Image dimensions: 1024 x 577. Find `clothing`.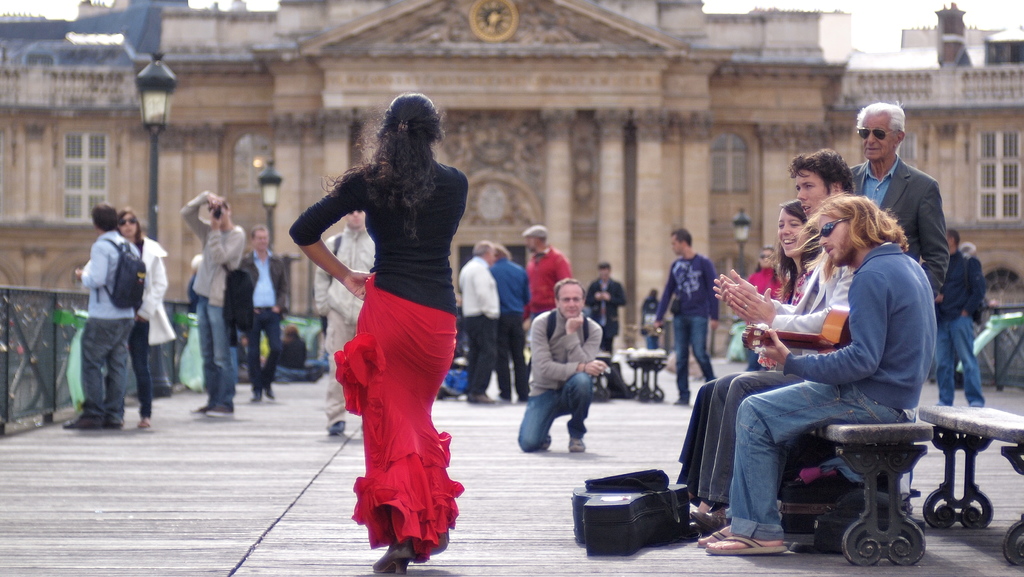
[left=746, top=259, right=790, bottom=293].
